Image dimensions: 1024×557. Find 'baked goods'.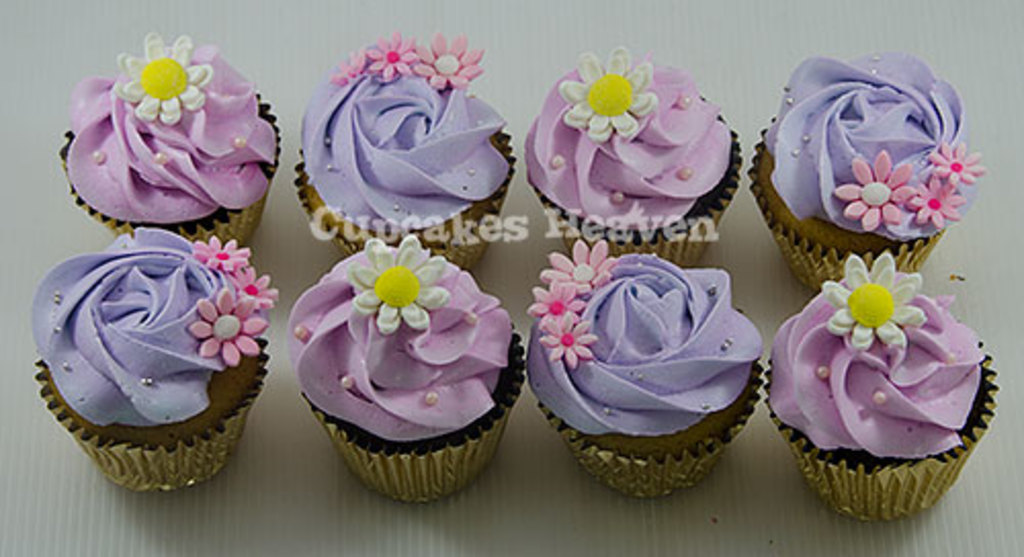
rect(524, 242, 768, 500).
